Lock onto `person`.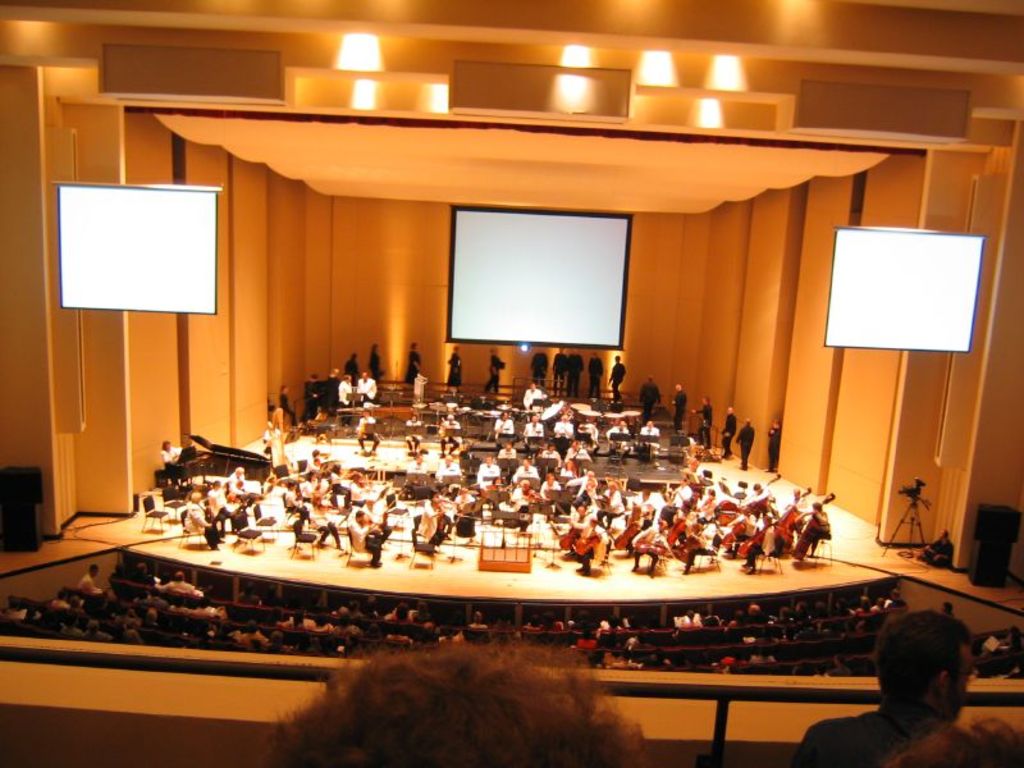
Locked: select_region(343, 348, 360, 390).
